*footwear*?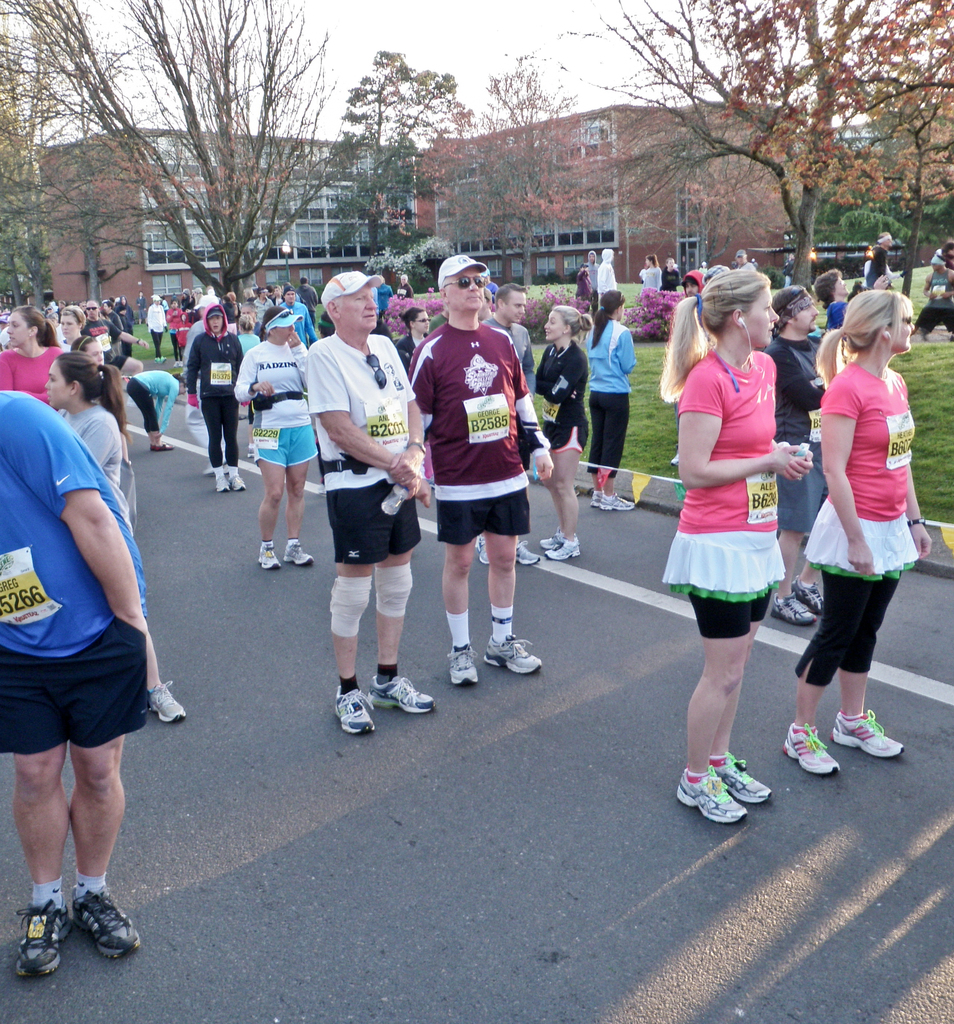
x1=795, y1=580, x2=821, y2=609
